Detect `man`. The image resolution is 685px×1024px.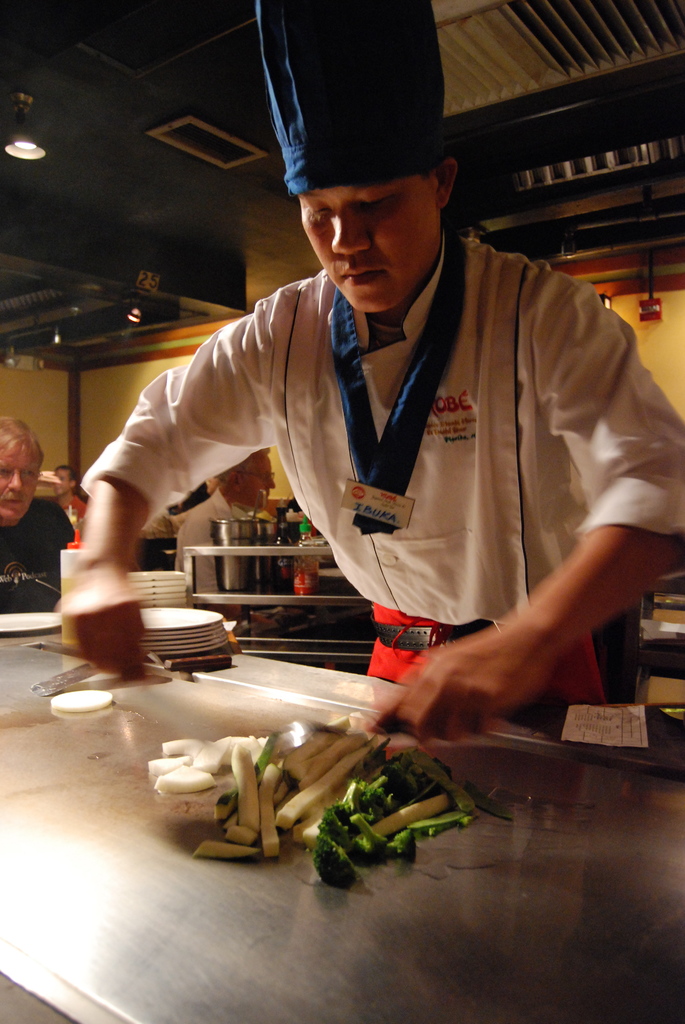
box=[279, 495, 307, 545].
